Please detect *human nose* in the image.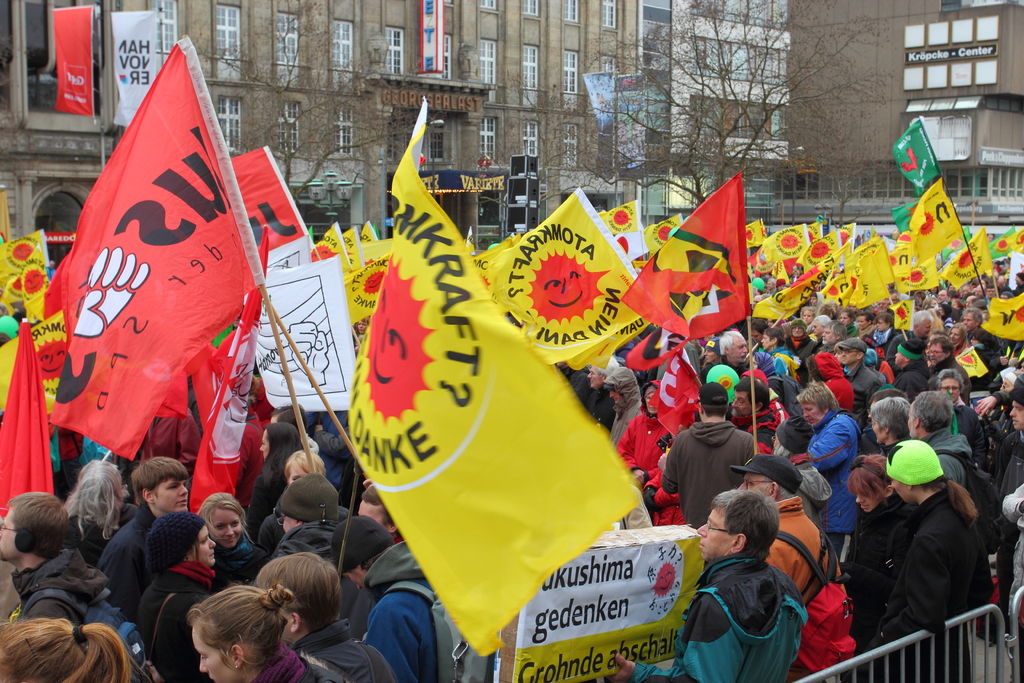
bbox=[226, 525, 234, 534].
